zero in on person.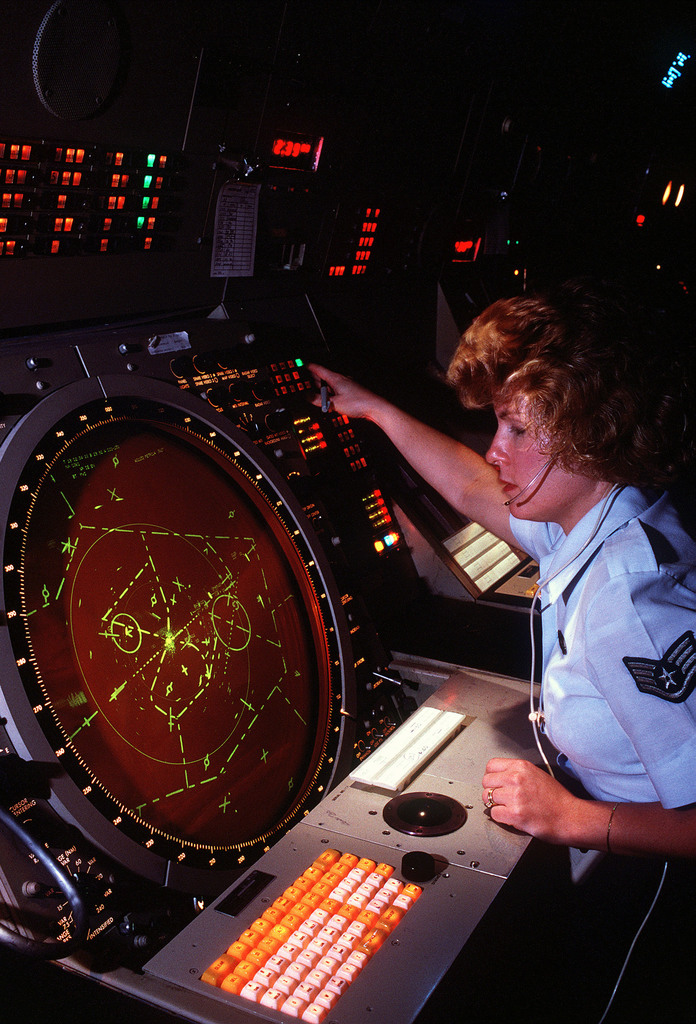
Zeroed in: [400,188,656,973].
